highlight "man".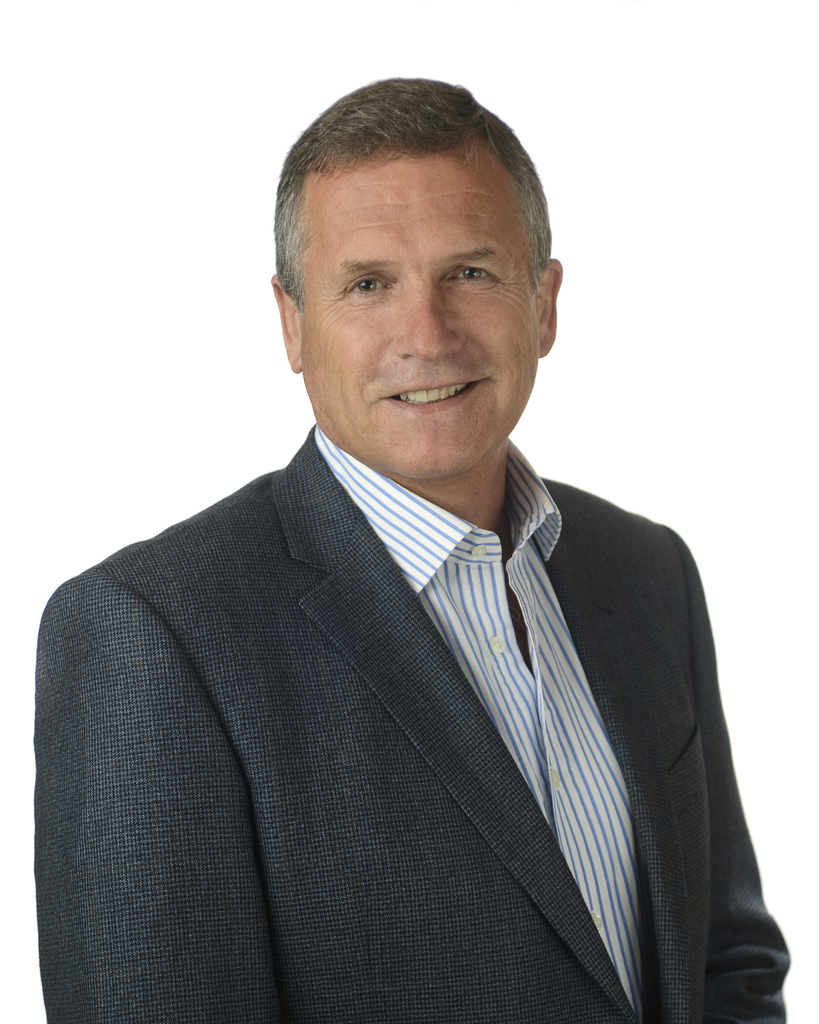
Highlighted region: x1=38 y1=111 x2=784 y2=1002.
